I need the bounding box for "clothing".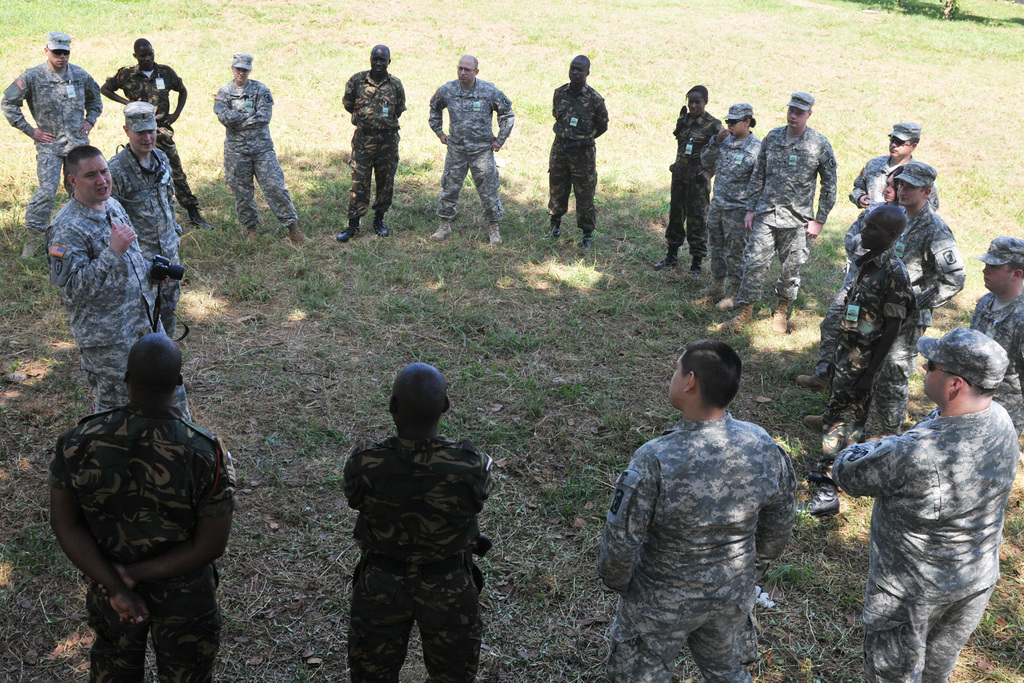
Here it is: region(696, 124, 761, 293).
